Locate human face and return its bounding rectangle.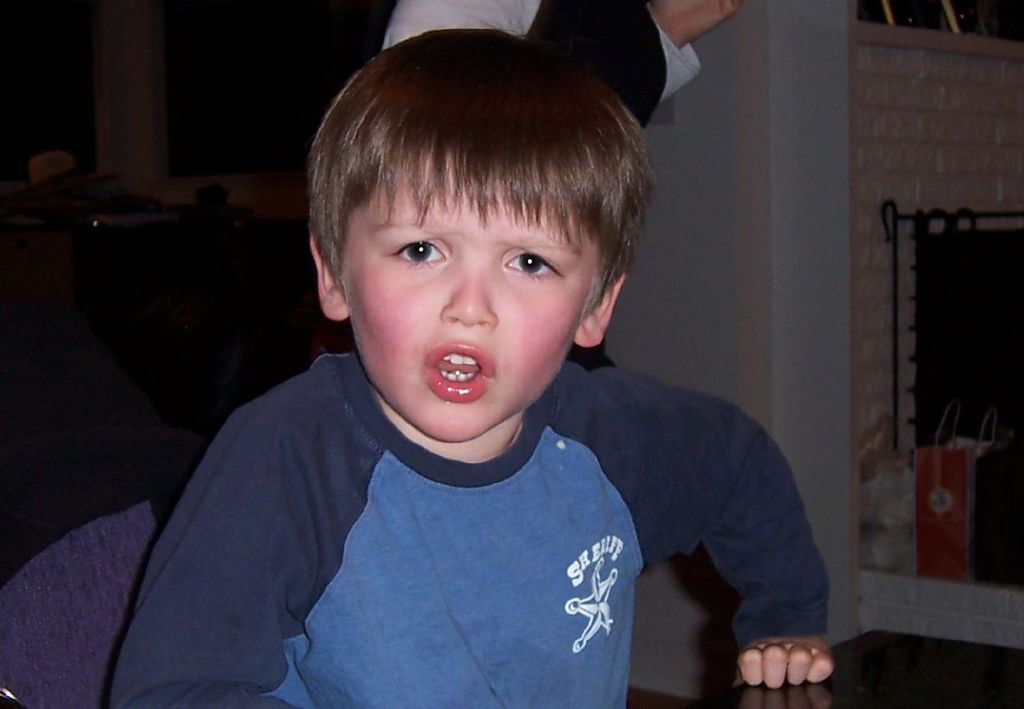
select_region(334, 150, 595, 443).
